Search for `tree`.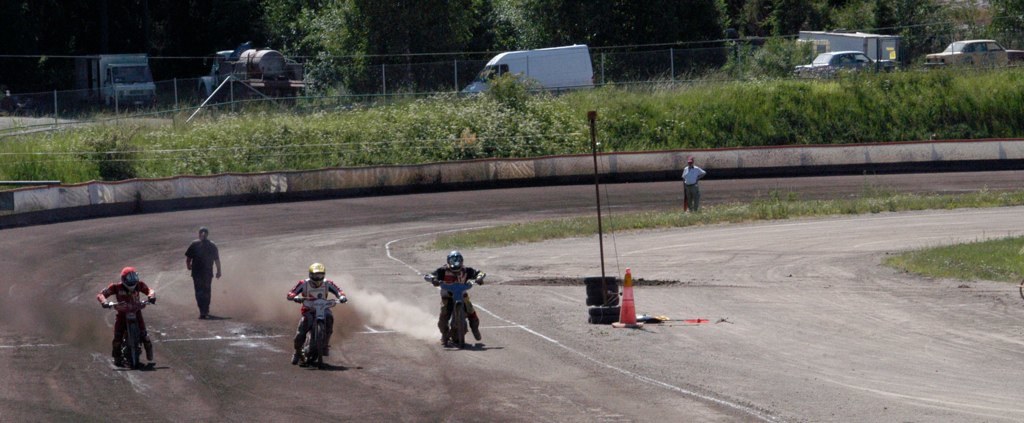
Found at [left=435, top=0, right=571, bottom=84].
